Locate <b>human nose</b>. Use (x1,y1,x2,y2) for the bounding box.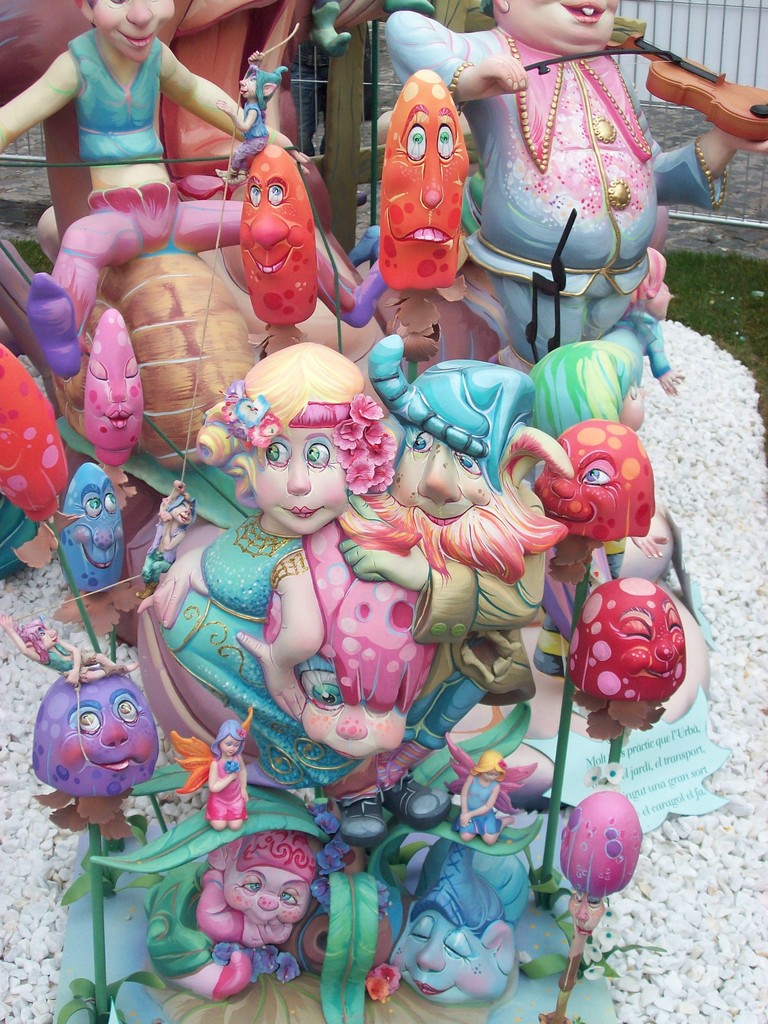
(417,932,443,972).
